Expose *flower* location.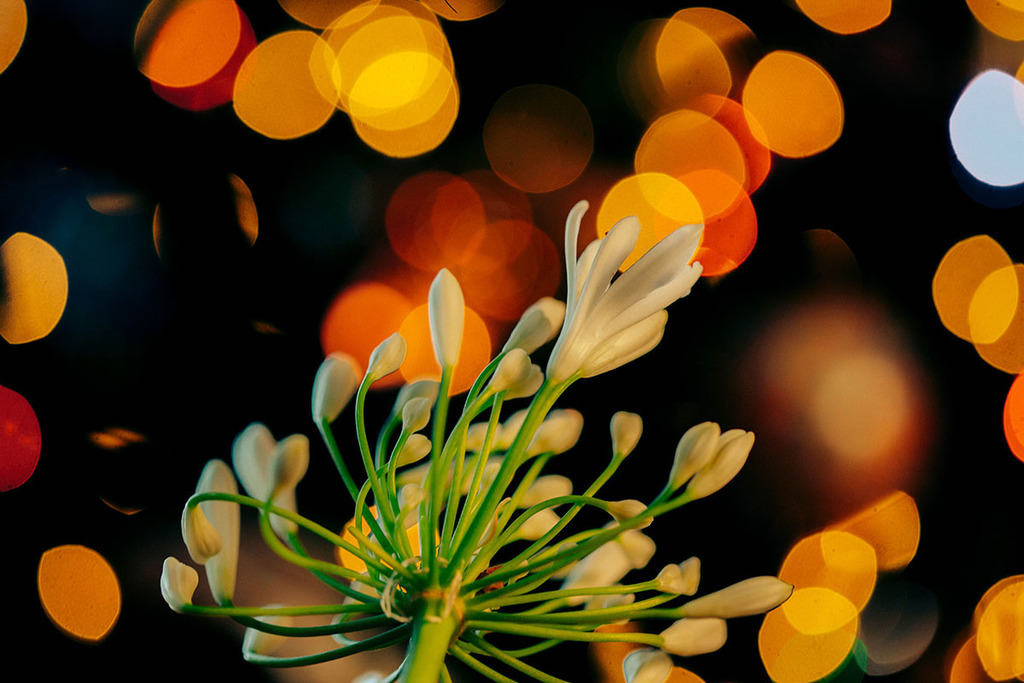
Exposed at box(539, 171, 736, 394).
